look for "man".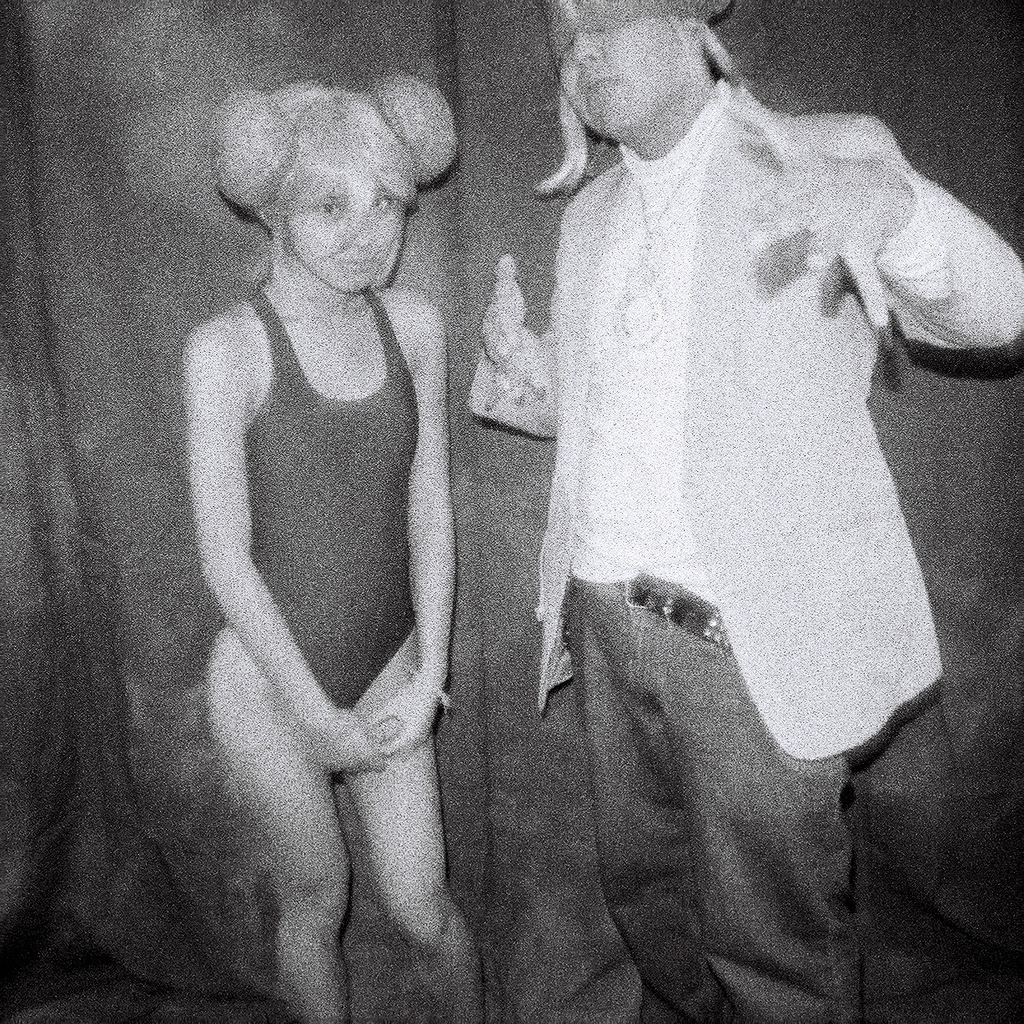
Found: detection(447, 7, 976, 871).
